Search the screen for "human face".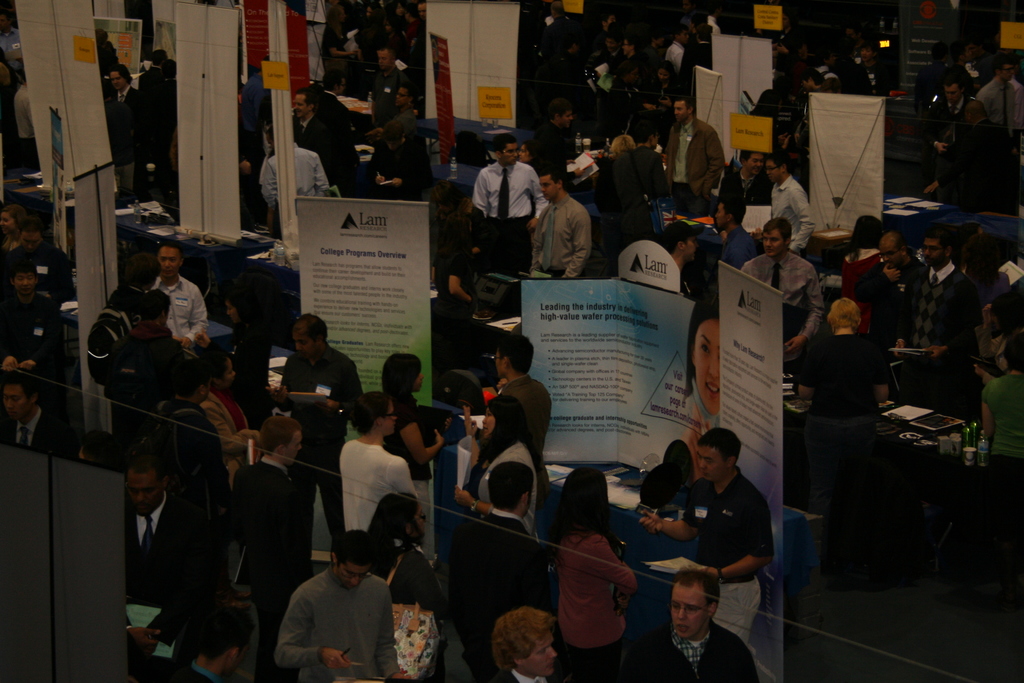
Found at pyautogui.locateOnScreen(335, 550, 363, 589).
